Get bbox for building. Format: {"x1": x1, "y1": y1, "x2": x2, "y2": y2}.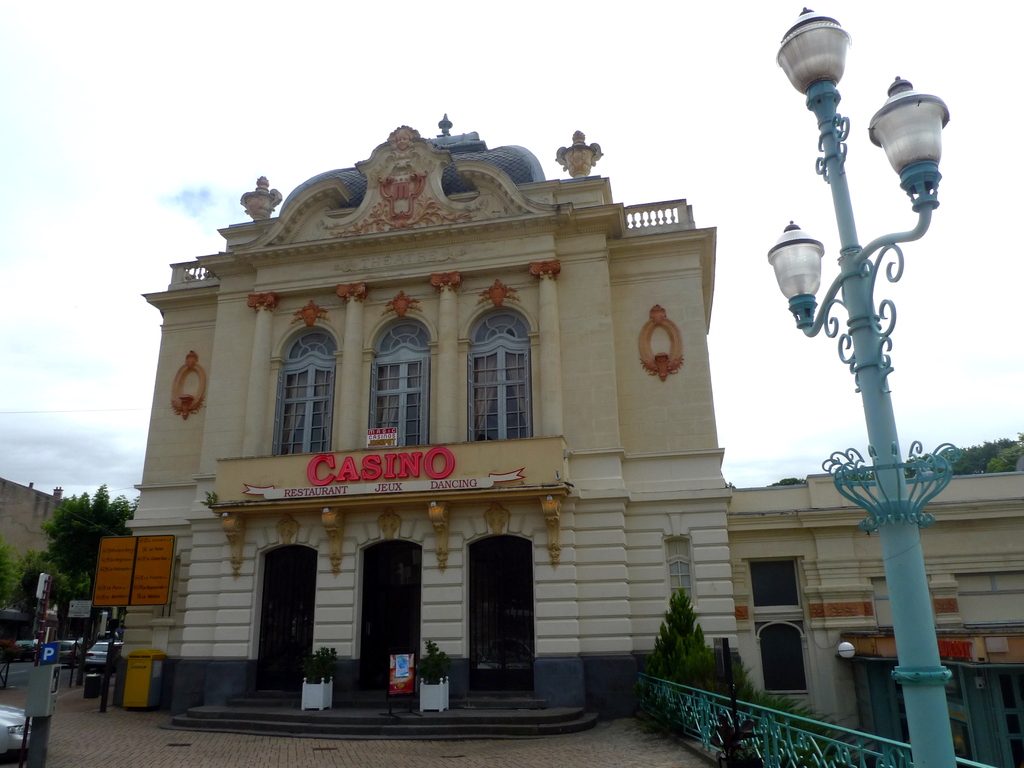
{"x1": 121, "y1": 111, "x2": 1023, "y2": 719}.
